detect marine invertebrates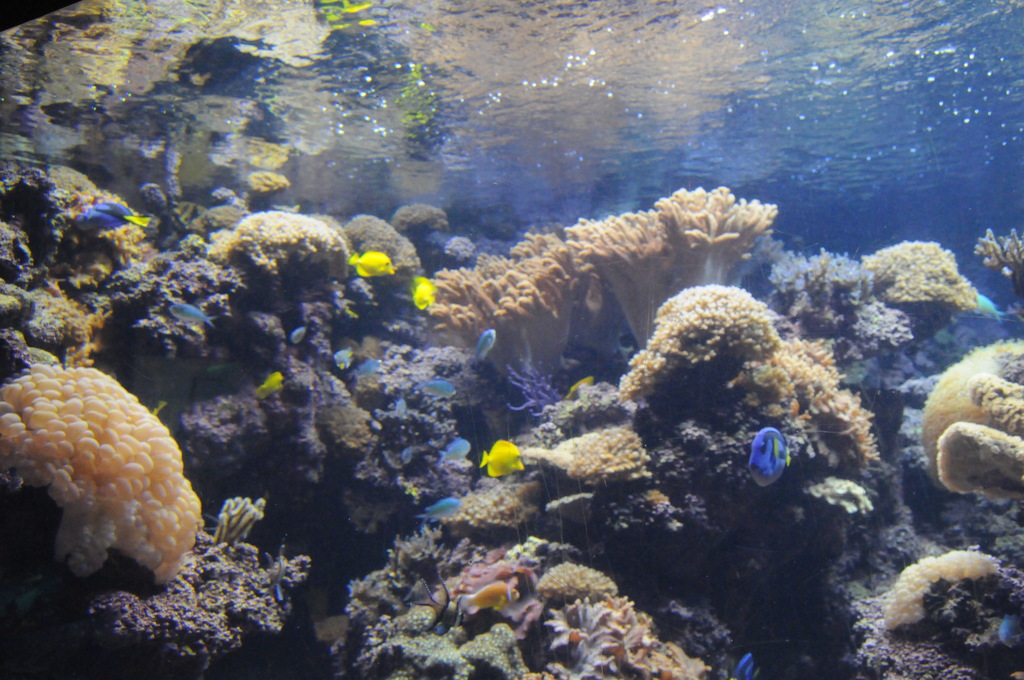
{"x1": 540, "y1": 588, "x2": 724, "y2": 679}
